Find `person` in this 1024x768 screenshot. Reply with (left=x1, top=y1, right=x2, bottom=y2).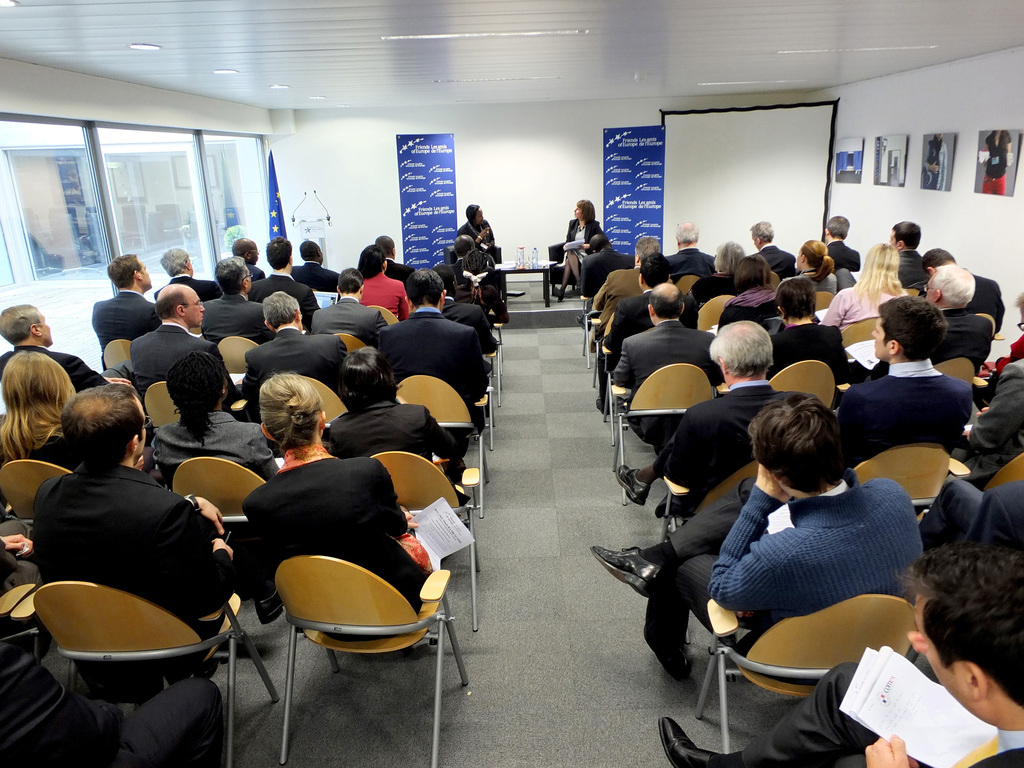
(left=457, top=204, right=494, bottom=251).
